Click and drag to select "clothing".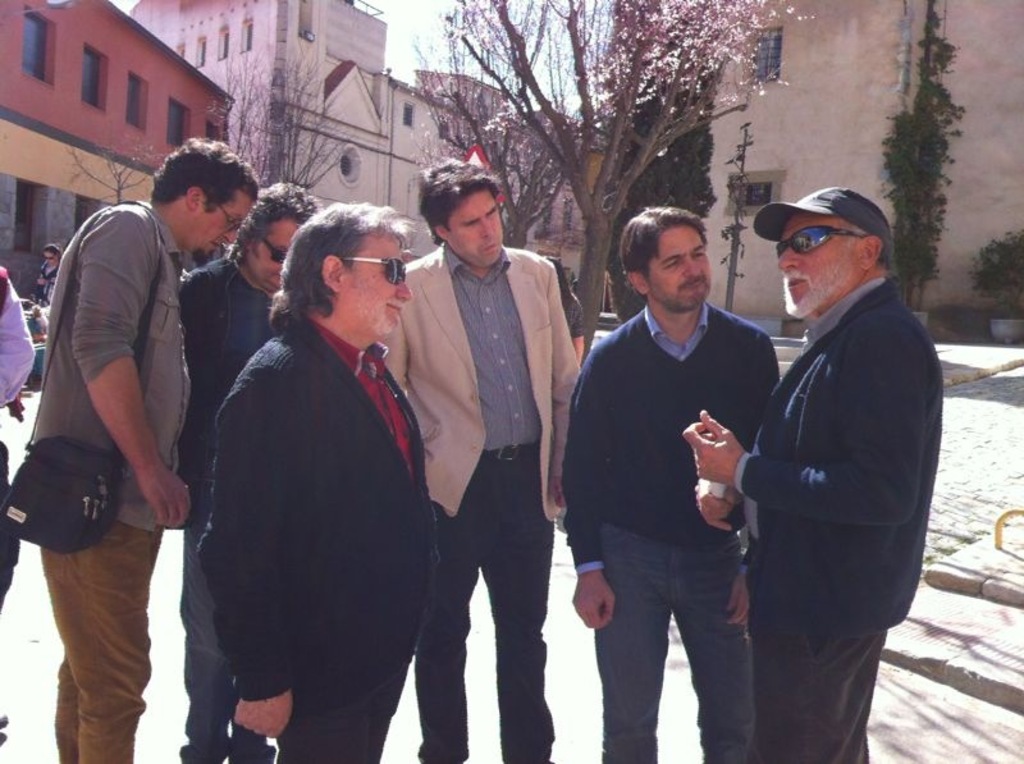
Selection: 728, 210, 937, 749.
